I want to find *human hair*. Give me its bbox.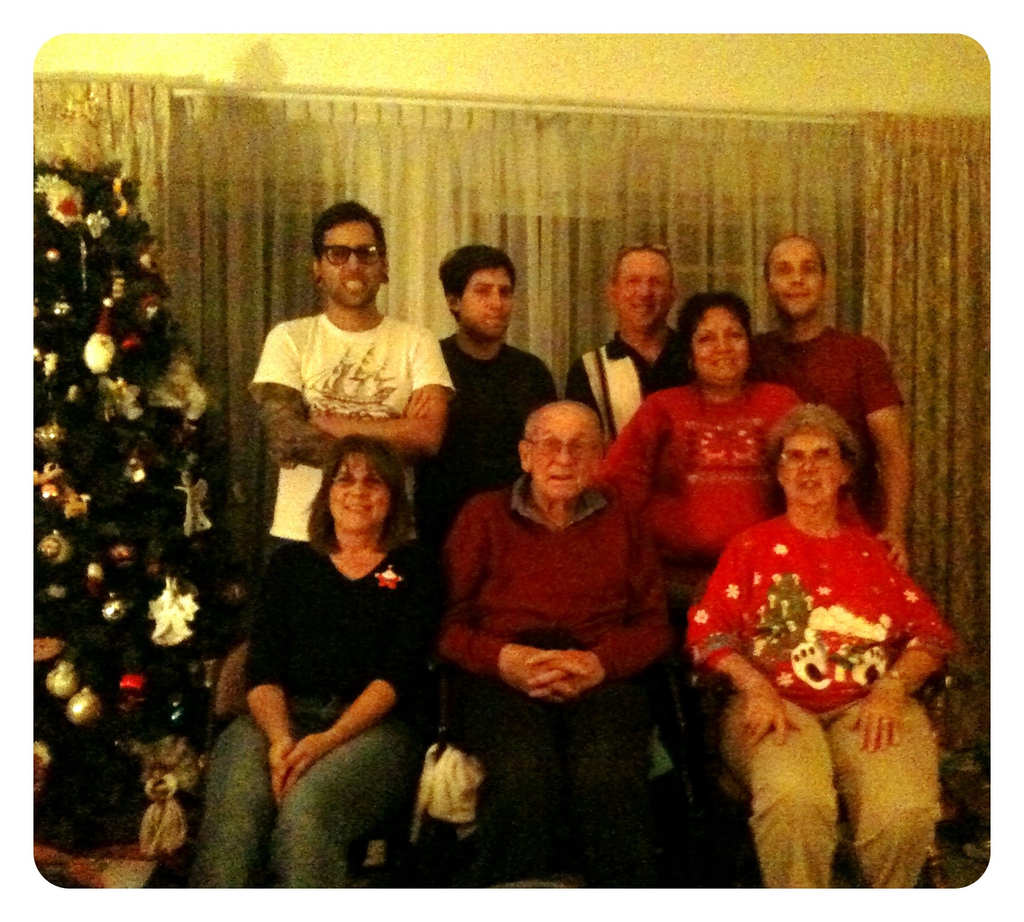
Rect(764, 233, 831, 286).
